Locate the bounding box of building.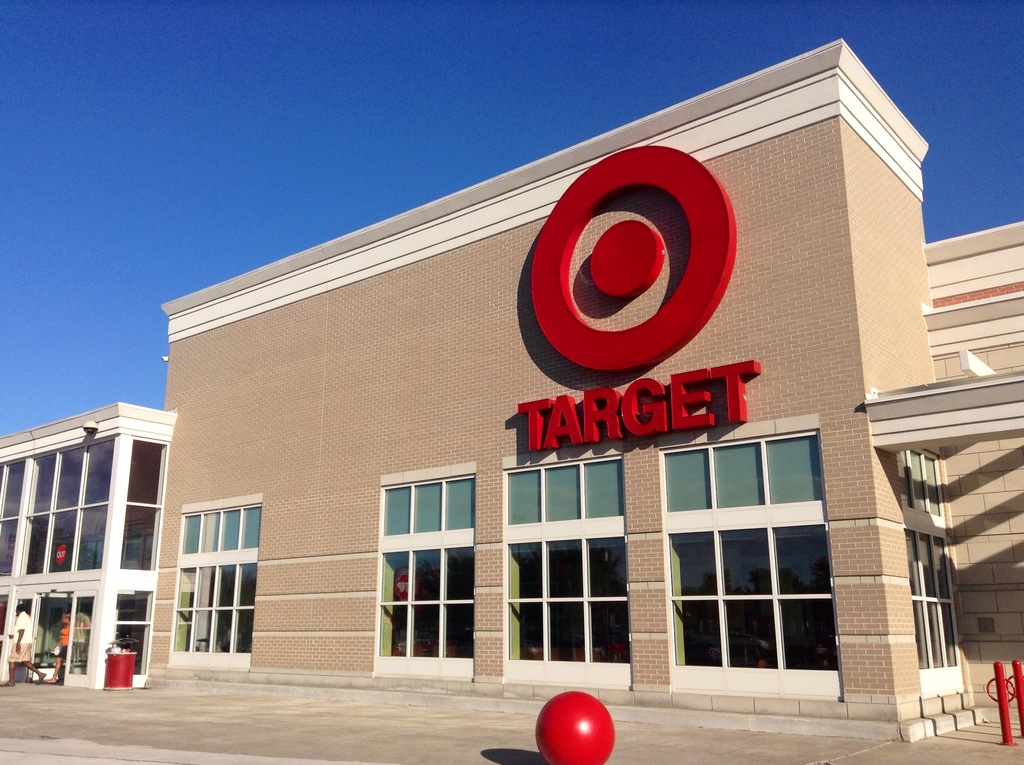
Bounding box: region(126, 36, 1023, 737).
